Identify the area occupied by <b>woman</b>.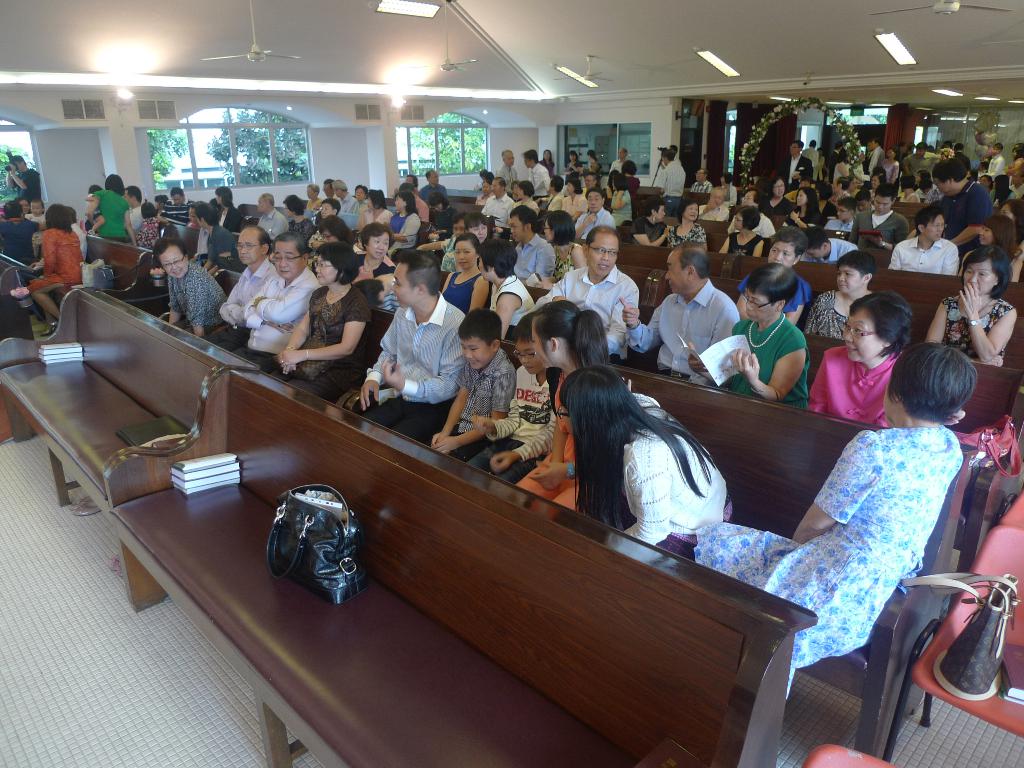
Area: l=392, t=188, r=423, b=254.
